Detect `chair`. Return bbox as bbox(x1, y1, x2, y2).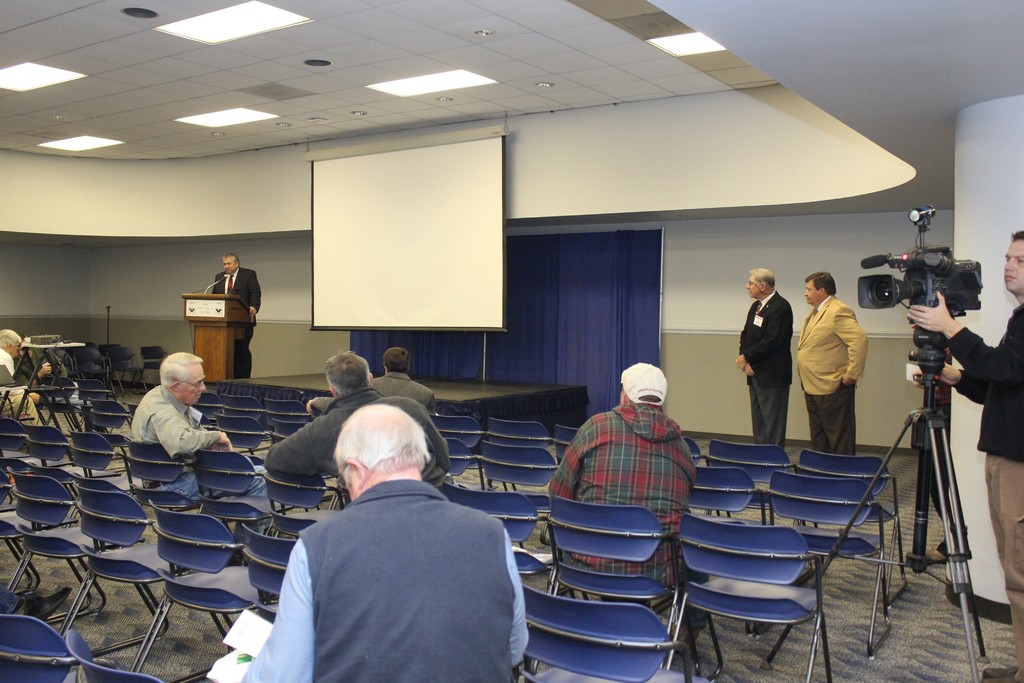
bbox(0, 415, 47, 463).
